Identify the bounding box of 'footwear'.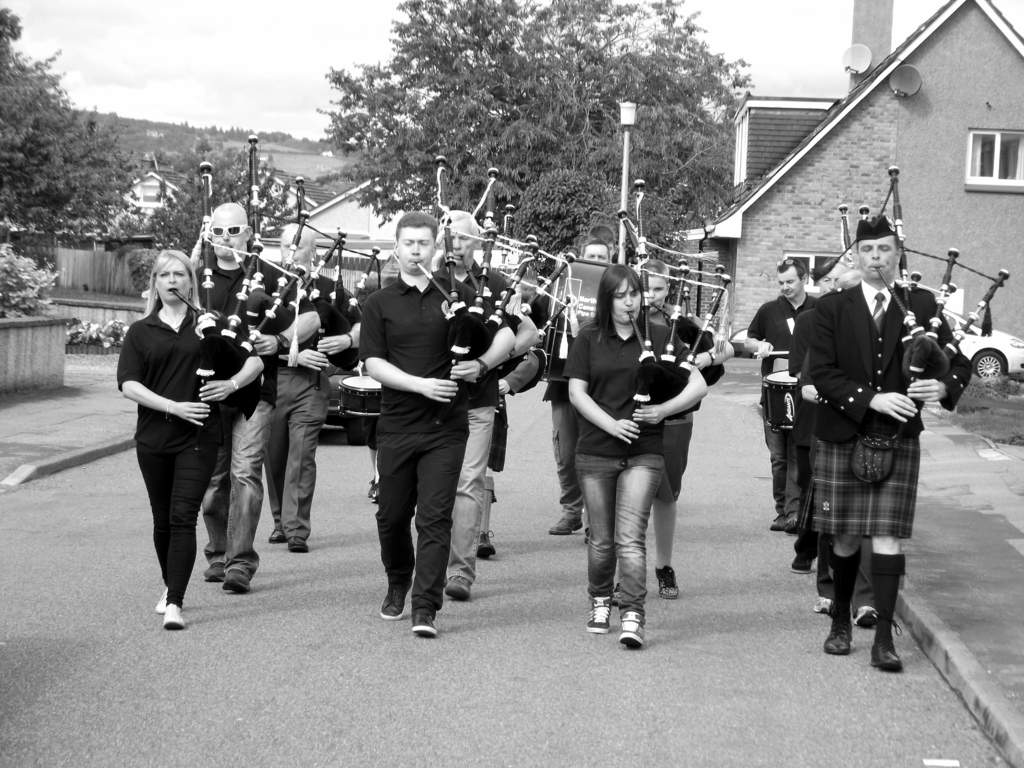
rect(550, 509, 588, 534).
